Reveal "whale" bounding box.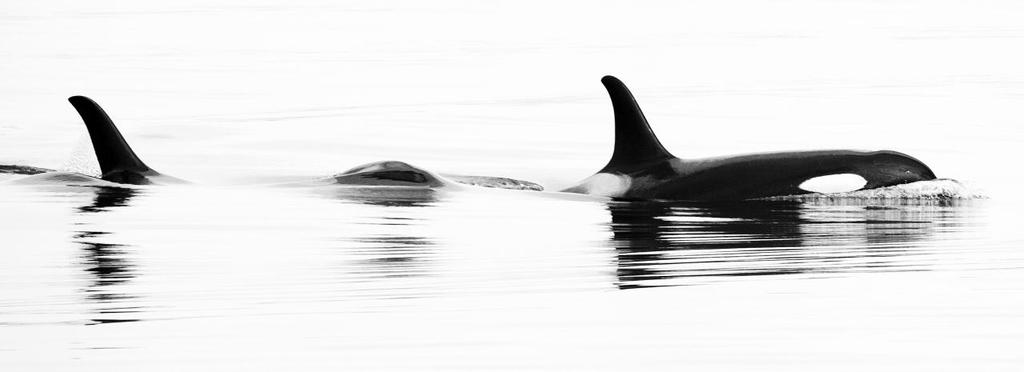
Revealed: [60,86,536,186].
